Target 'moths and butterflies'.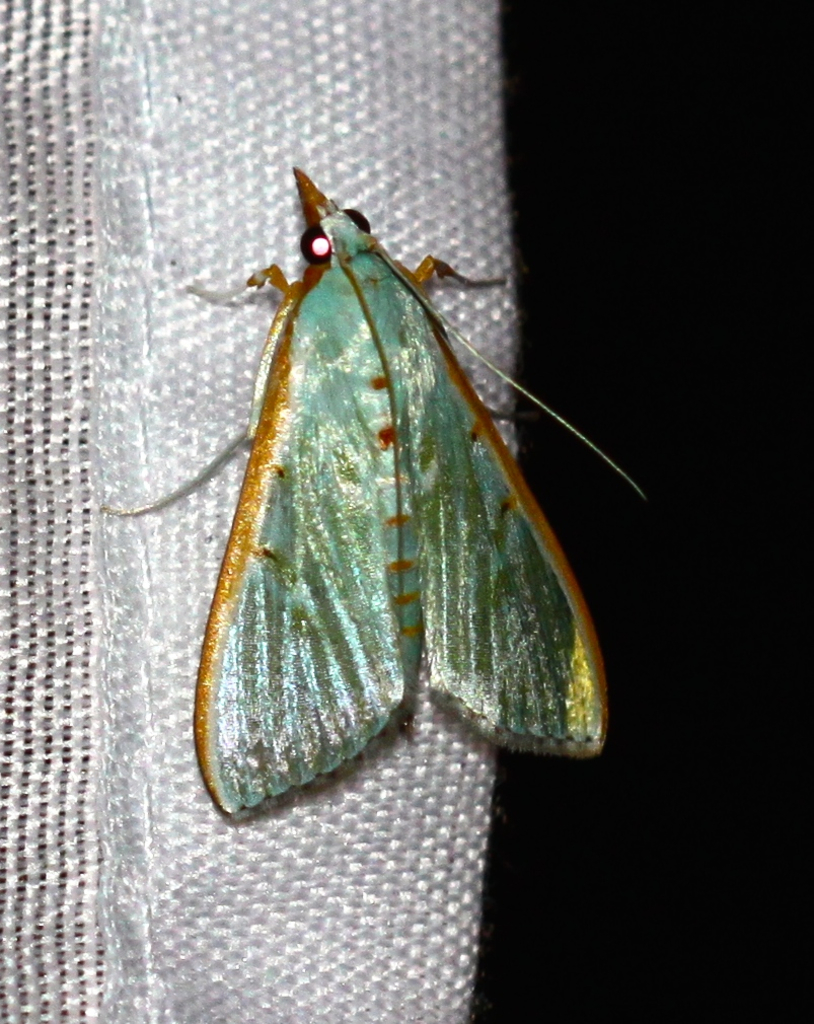
Target region: <box>95,168,650,815</box>.
